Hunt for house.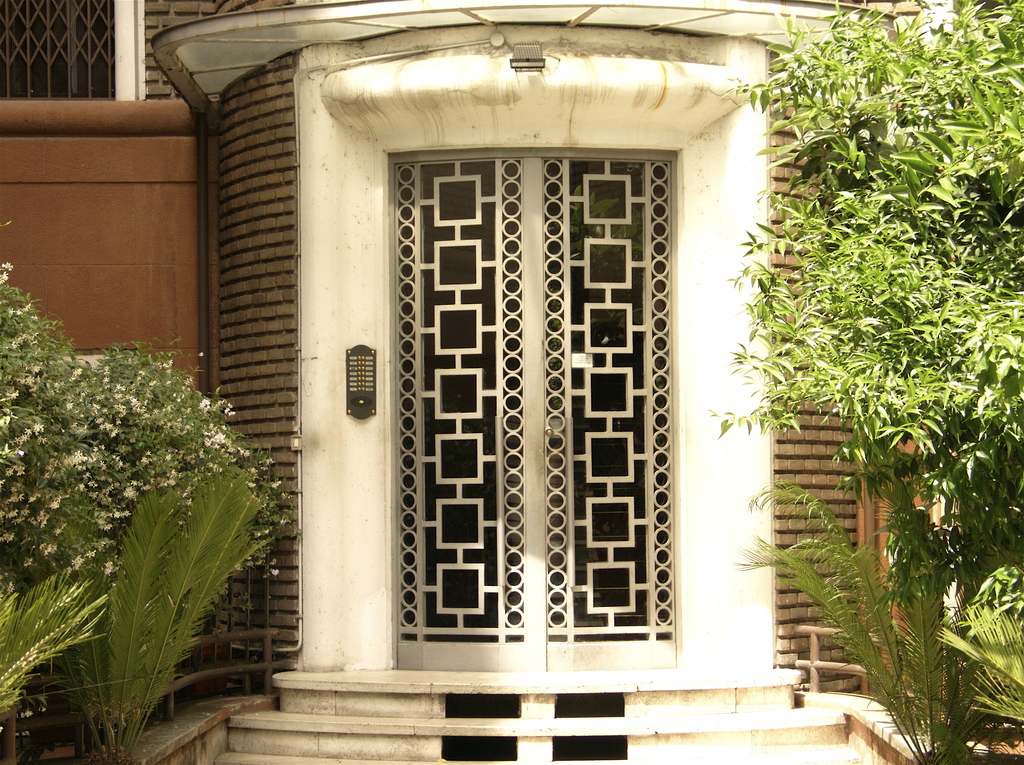
Hunted down at Rect(93, 0, 870, 764).
